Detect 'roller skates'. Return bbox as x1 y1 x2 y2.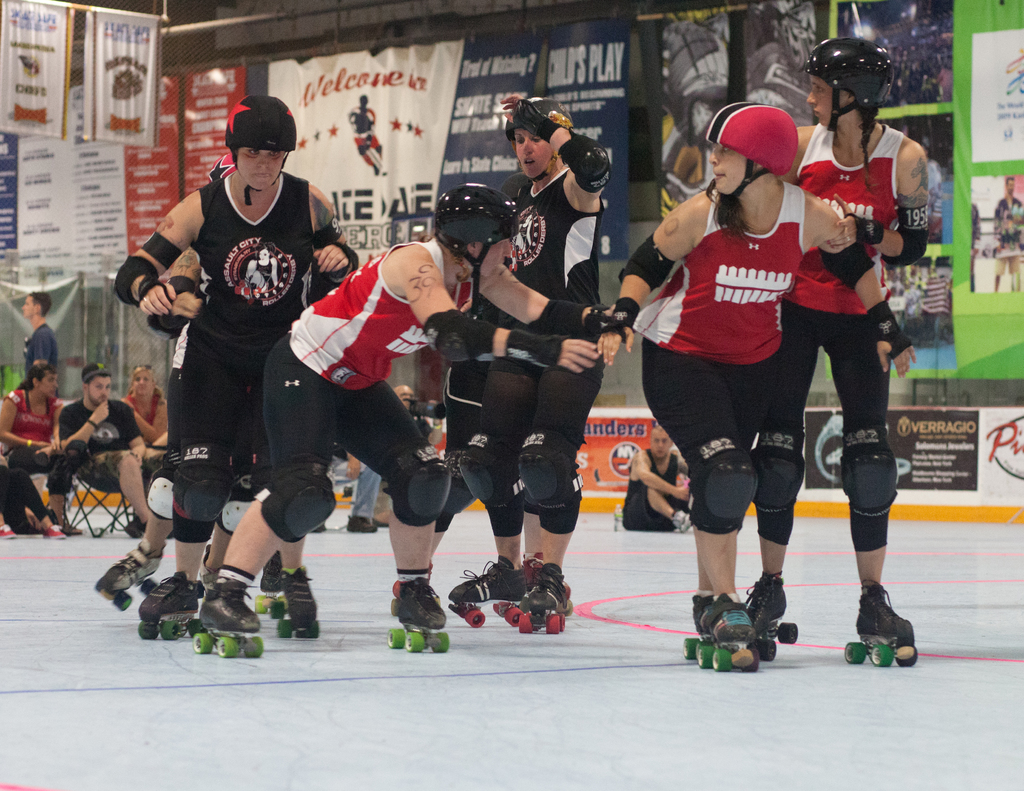
535 557 575 619.
